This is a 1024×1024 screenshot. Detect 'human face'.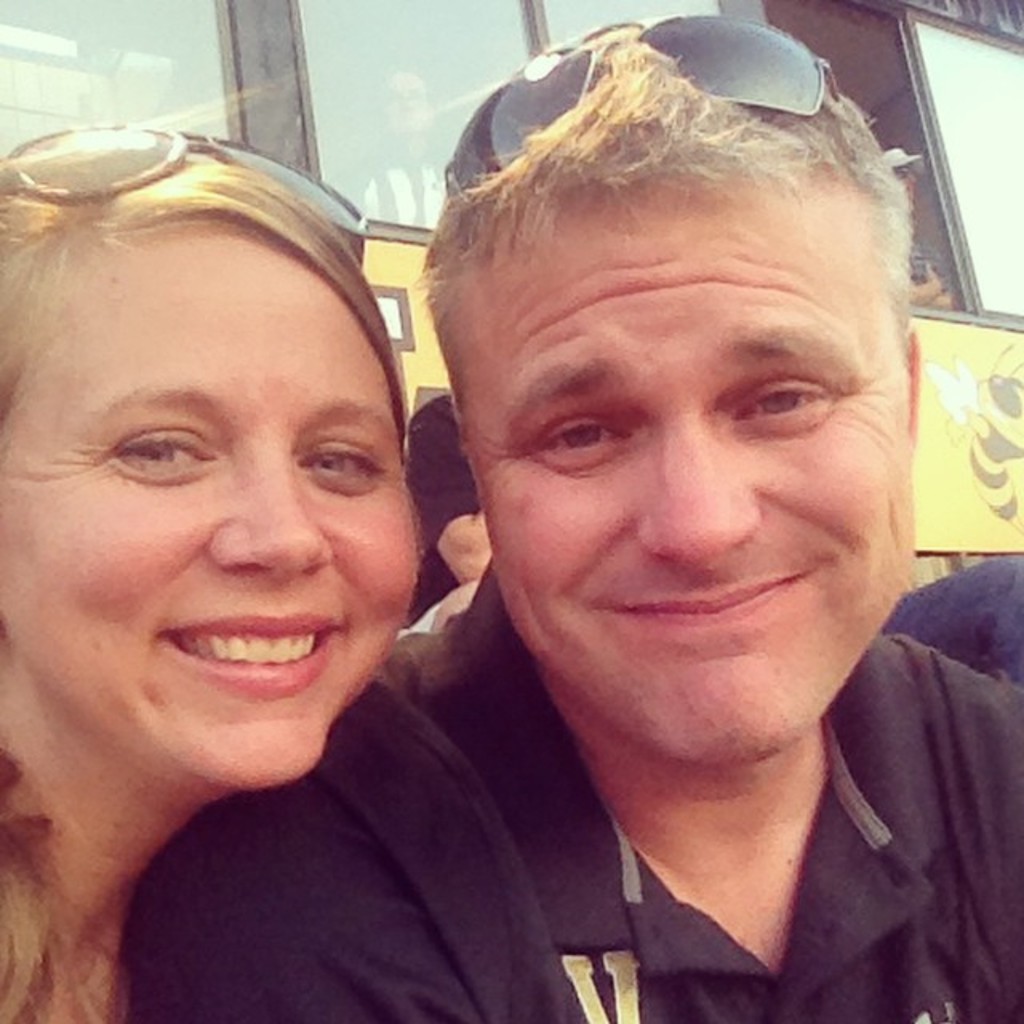
x1=442, y1=200, x2=922, y2=773.
